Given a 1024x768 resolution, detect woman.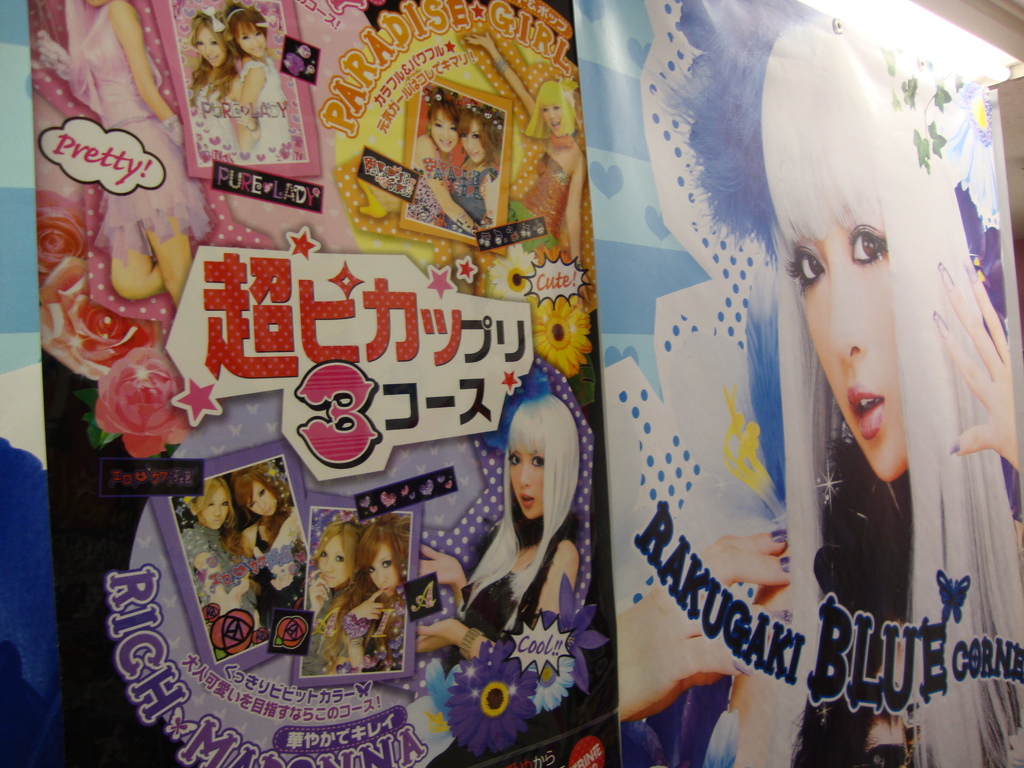
(x1=439, y1=104, x2=500, y2=254).
